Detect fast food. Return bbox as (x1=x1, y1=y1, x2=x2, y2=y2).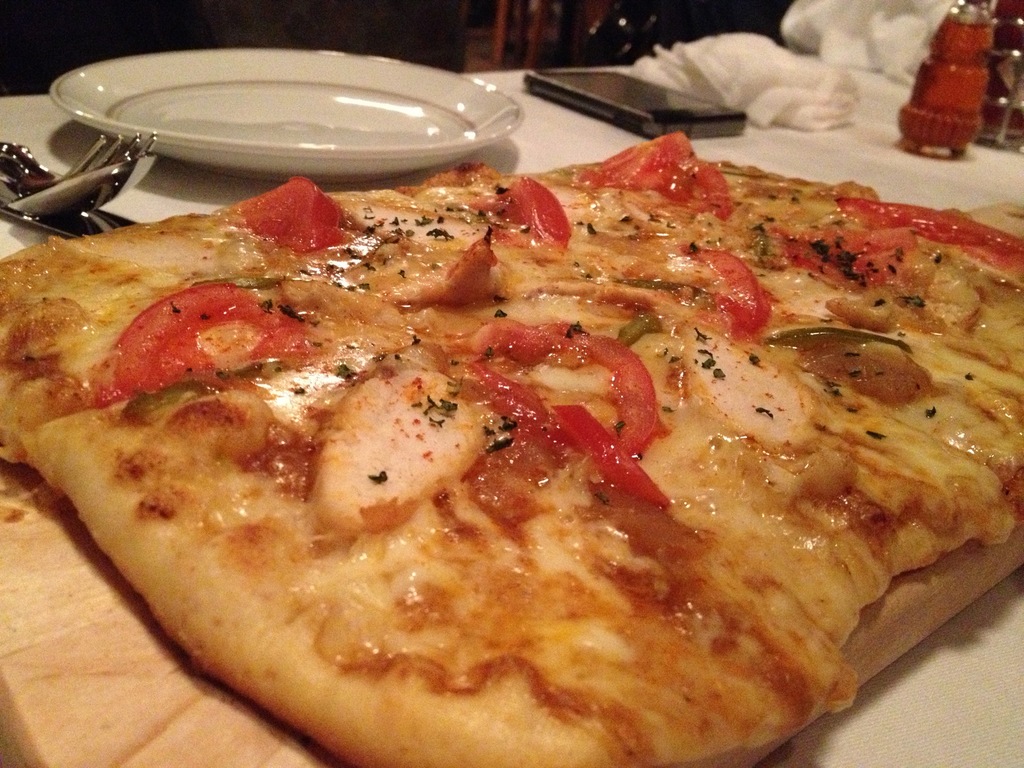
(x1=17, y1=131, x2=1021, y2=736).
